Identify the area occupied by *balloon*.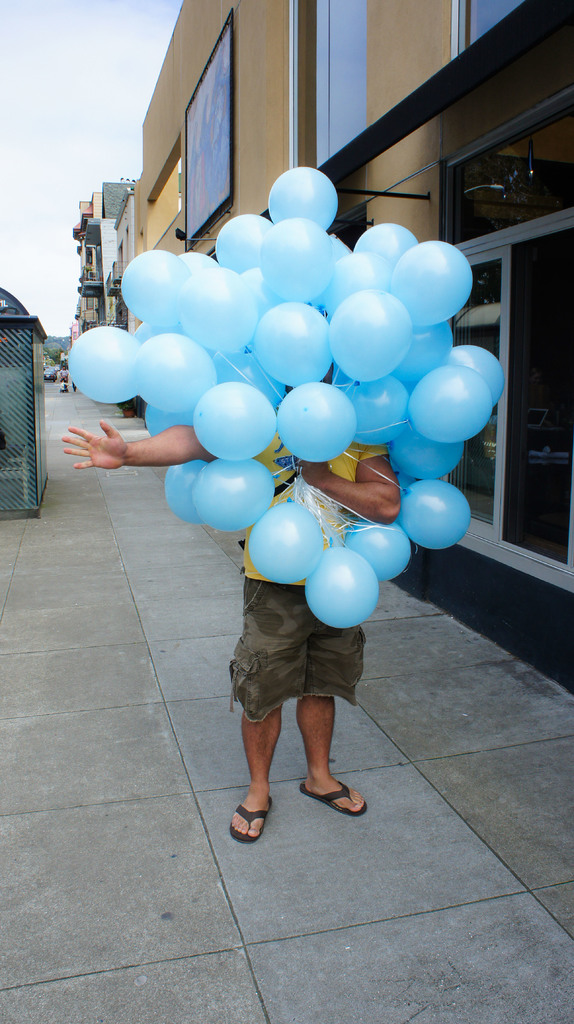
Area: bbox=[191, 383, 278, 463].
